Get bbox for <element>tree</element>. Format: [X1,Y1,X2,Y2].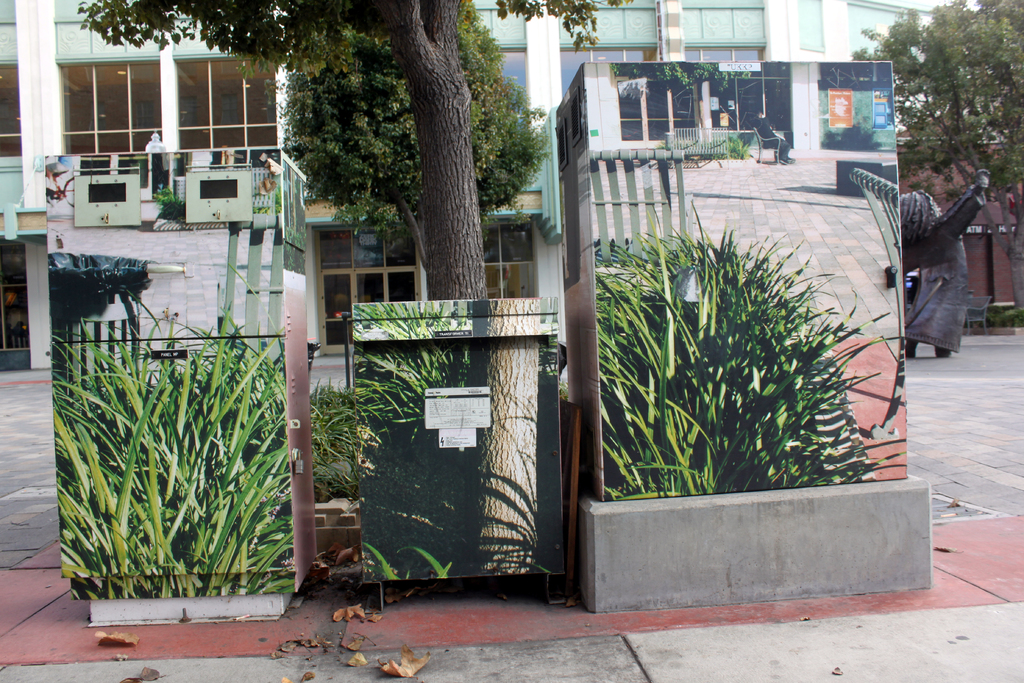
[79,0,631,299].
